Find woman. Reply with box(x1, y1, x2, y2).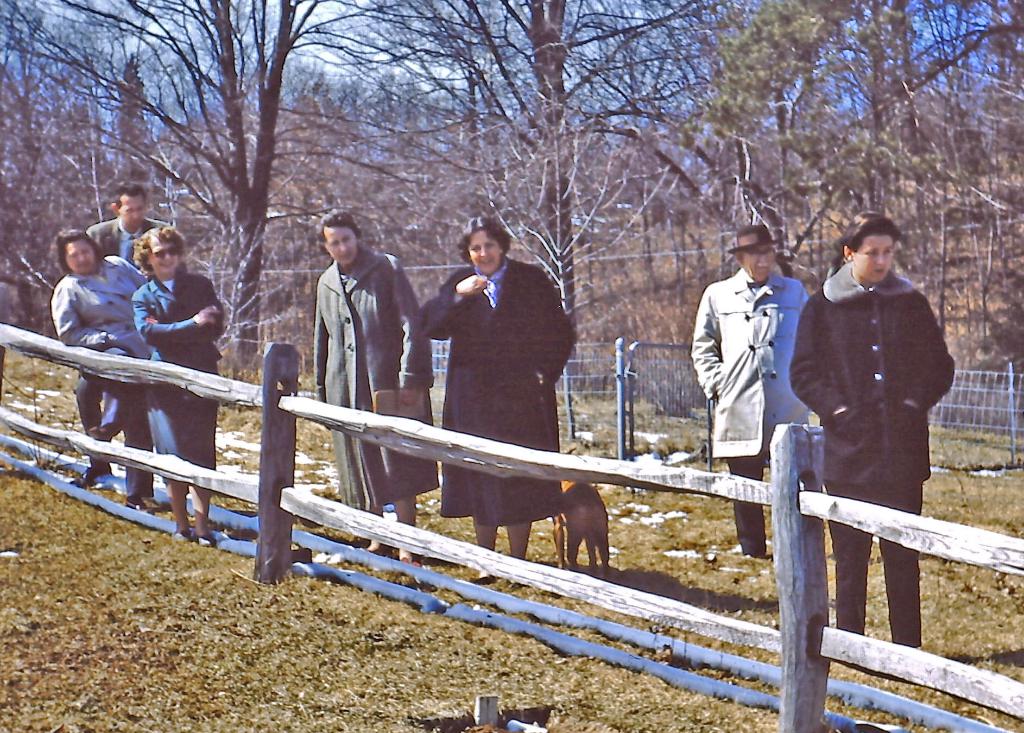
box(789, 209, 956, 645).
